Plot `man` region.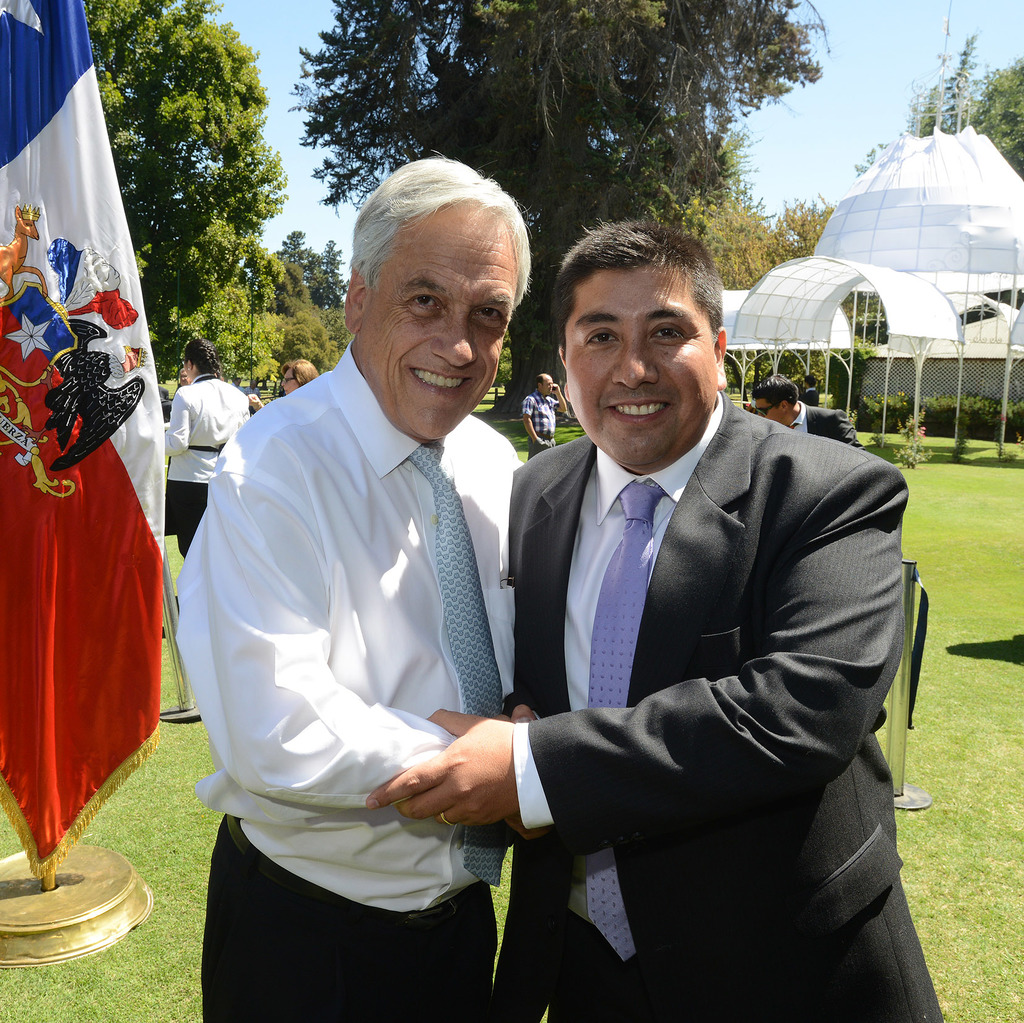
Plotted at region(182, 159, 596, 999).
